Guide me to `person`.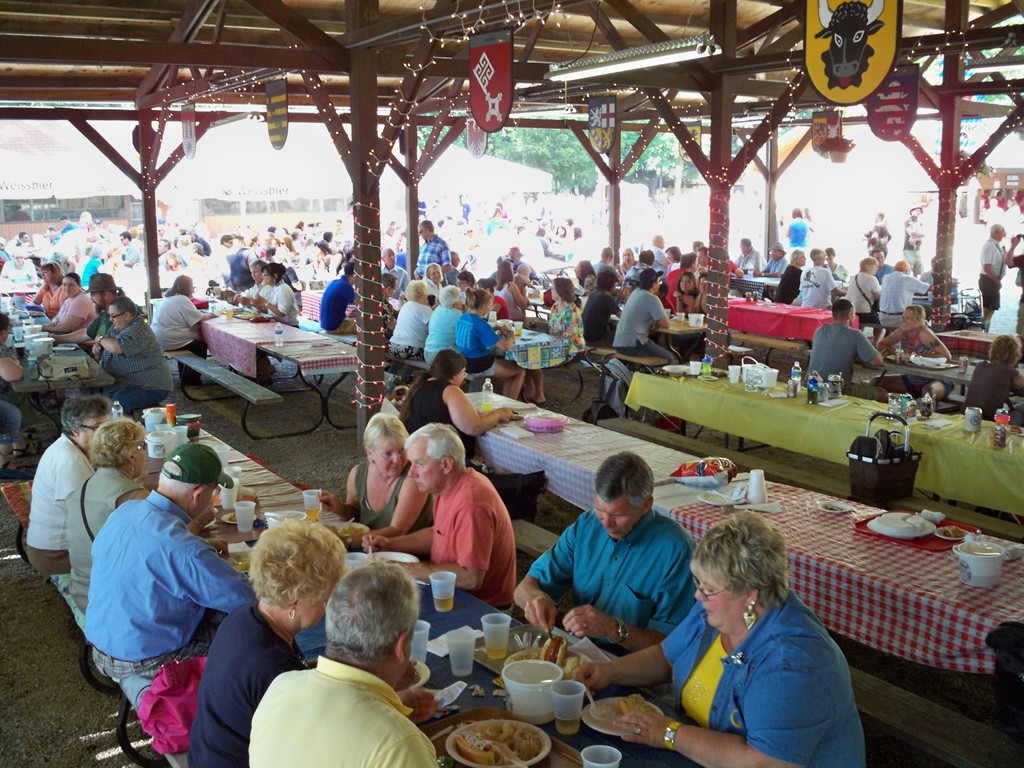
Guidance: left=252, top=265, right=300, bottom=375.
